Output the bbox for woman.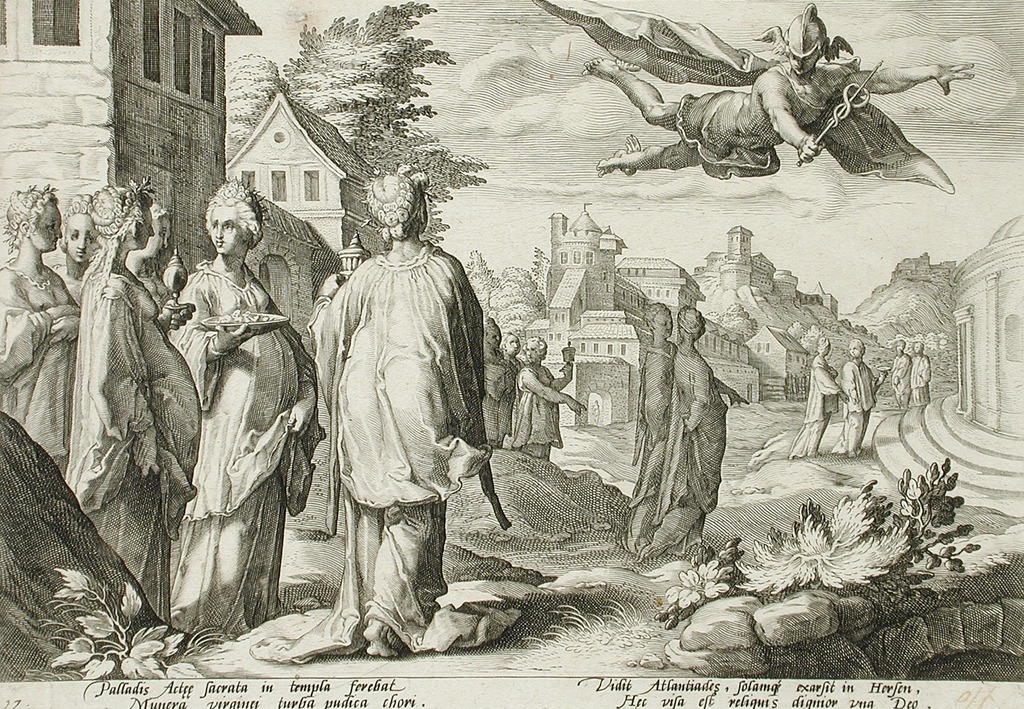
box(64, 171, 204, 632).
